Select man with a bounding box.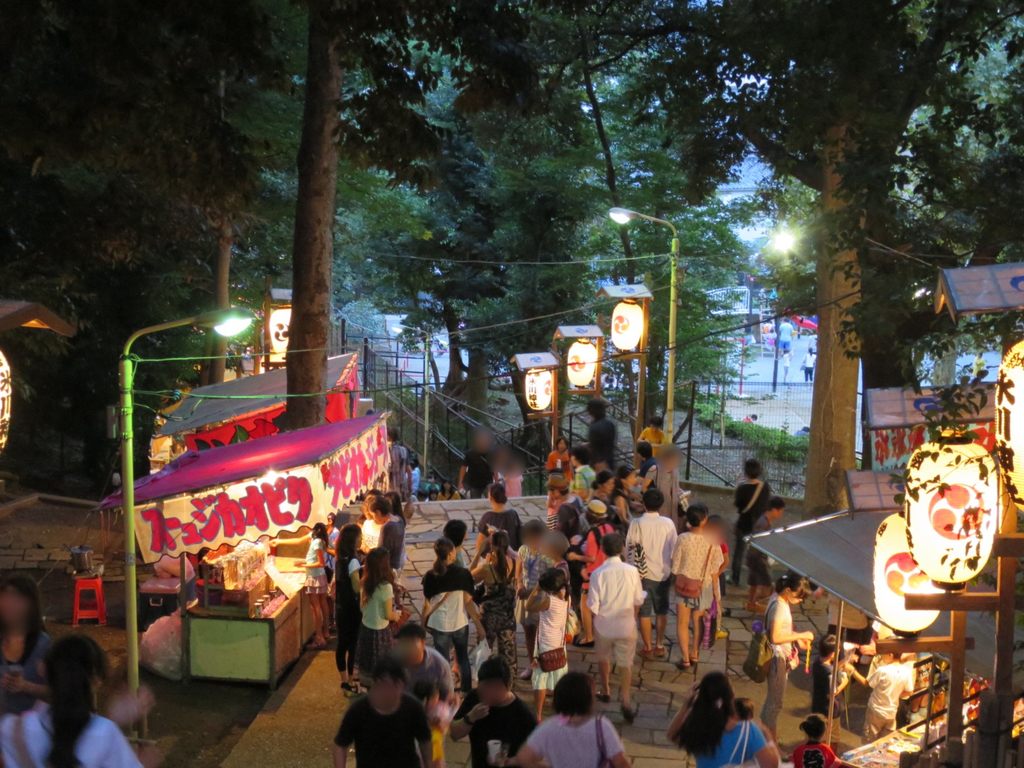
box=[582, 553, 651, 686].
